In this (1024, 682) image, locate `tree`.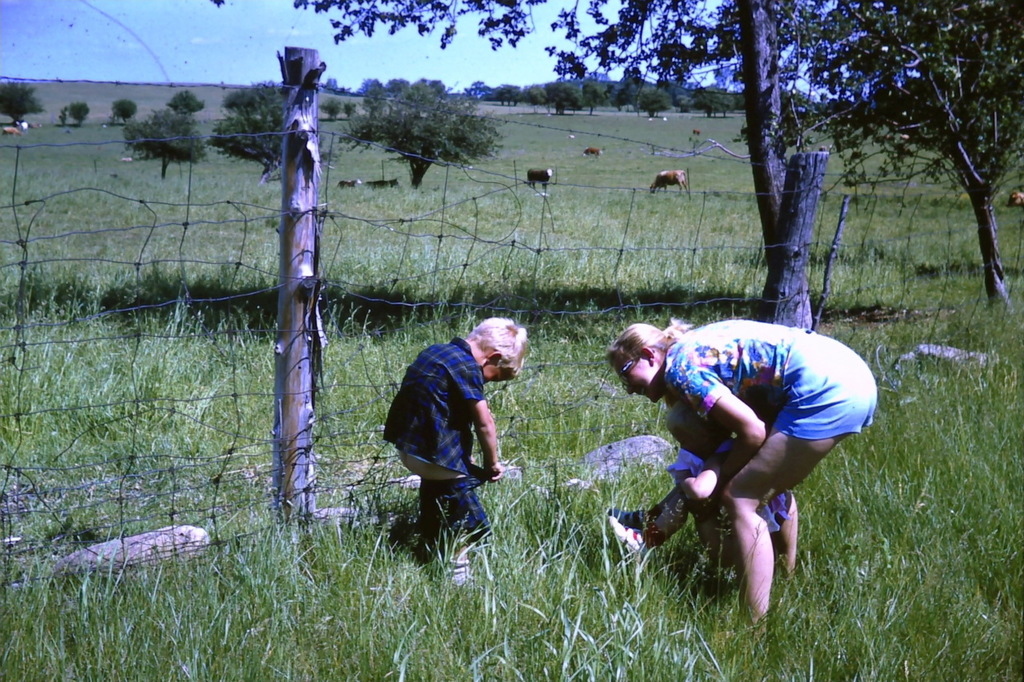
Bounding box: crop(806, 0, 1023, 317).
